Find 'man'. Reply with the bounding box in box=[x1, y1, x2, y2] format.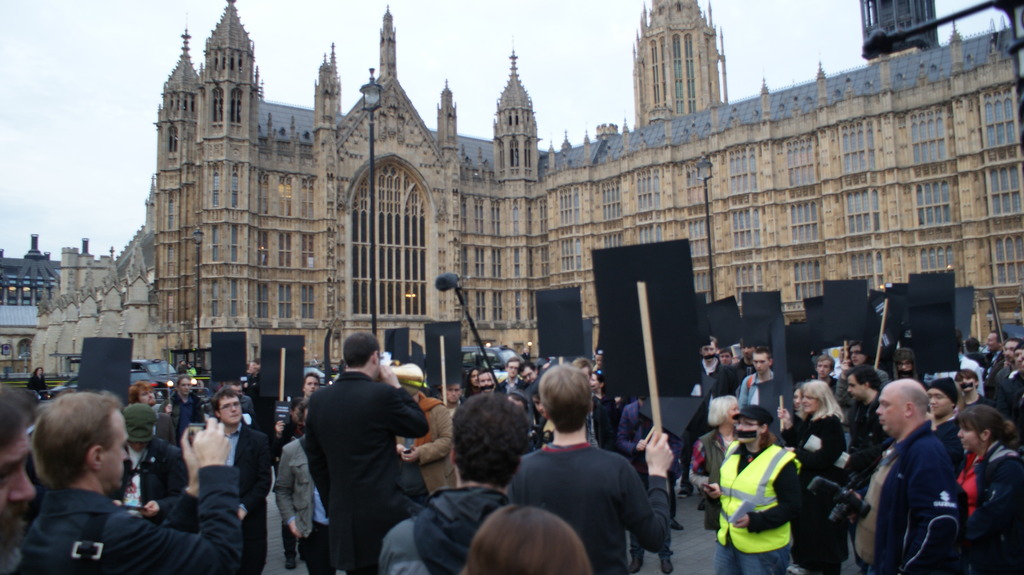
box=[516, 361, 544, 387].
